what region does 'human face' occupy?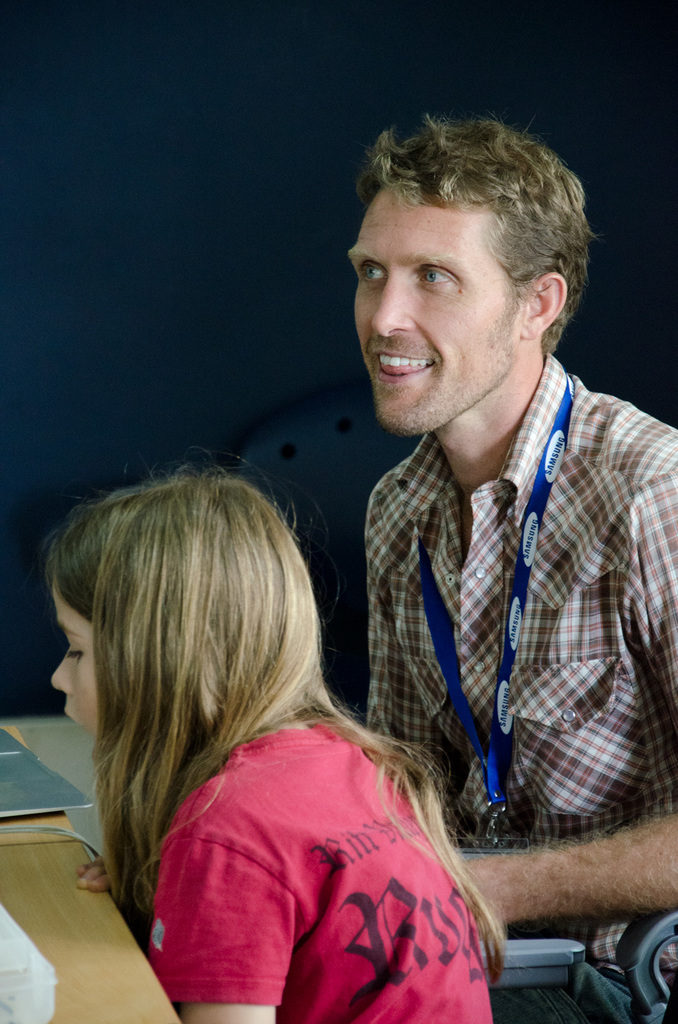
l=46, t=582, r=113, b=738.
